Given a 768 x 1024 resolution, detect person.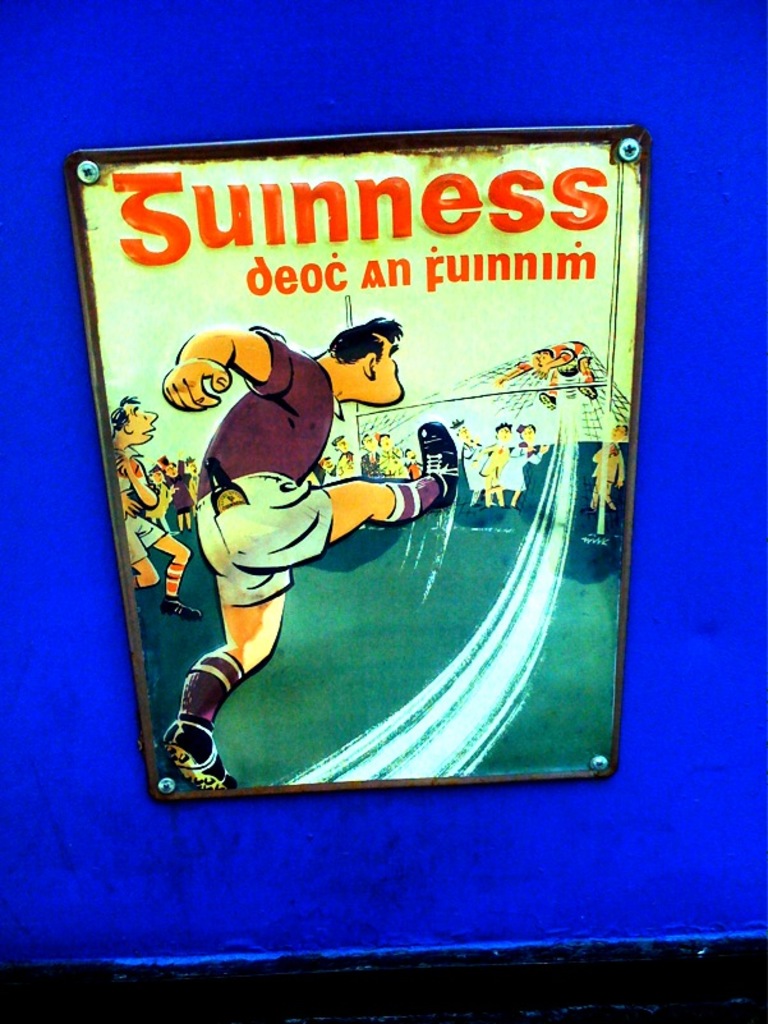
bbox=[498, 344, 597, 408].
